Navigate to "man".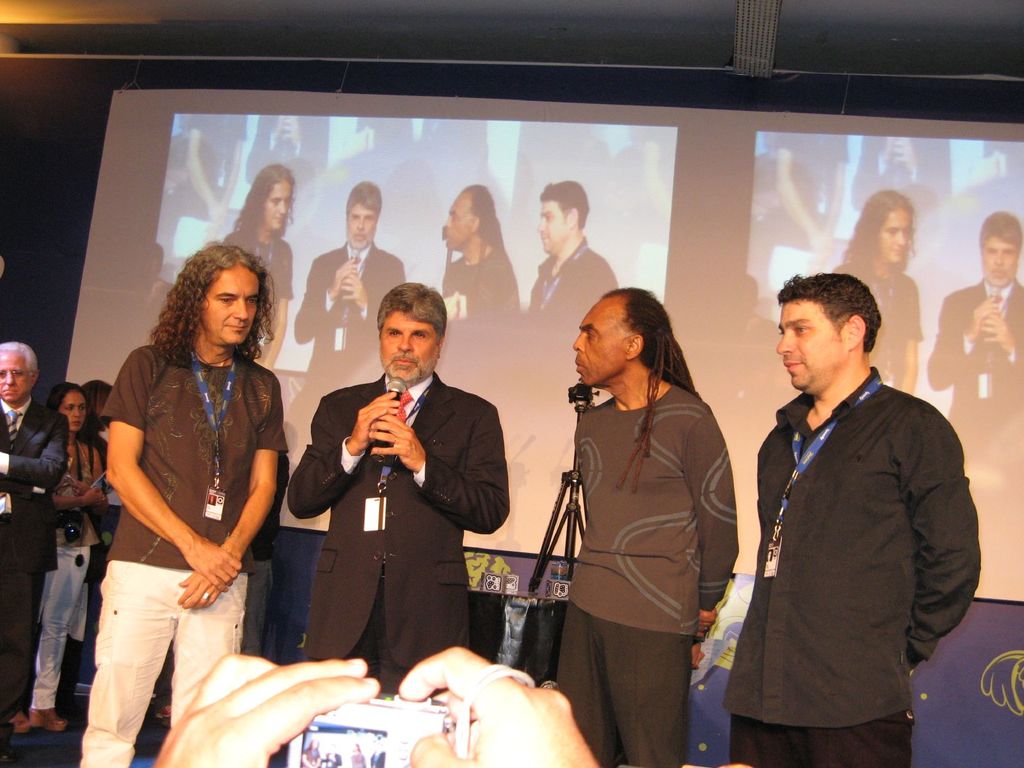
Navigation target: {"x1": 926, "y1": 209, "x2": 1023, "y2": 488}.
